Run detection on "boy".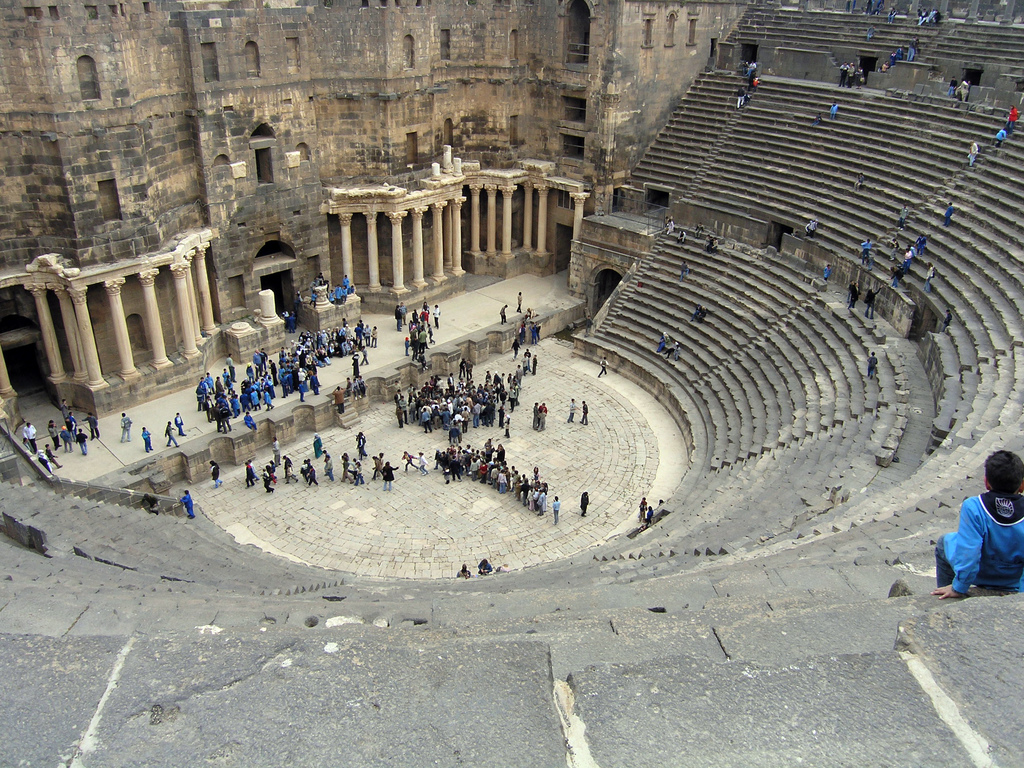
Result: [left=359, top=374, right=364, bottom=394].
